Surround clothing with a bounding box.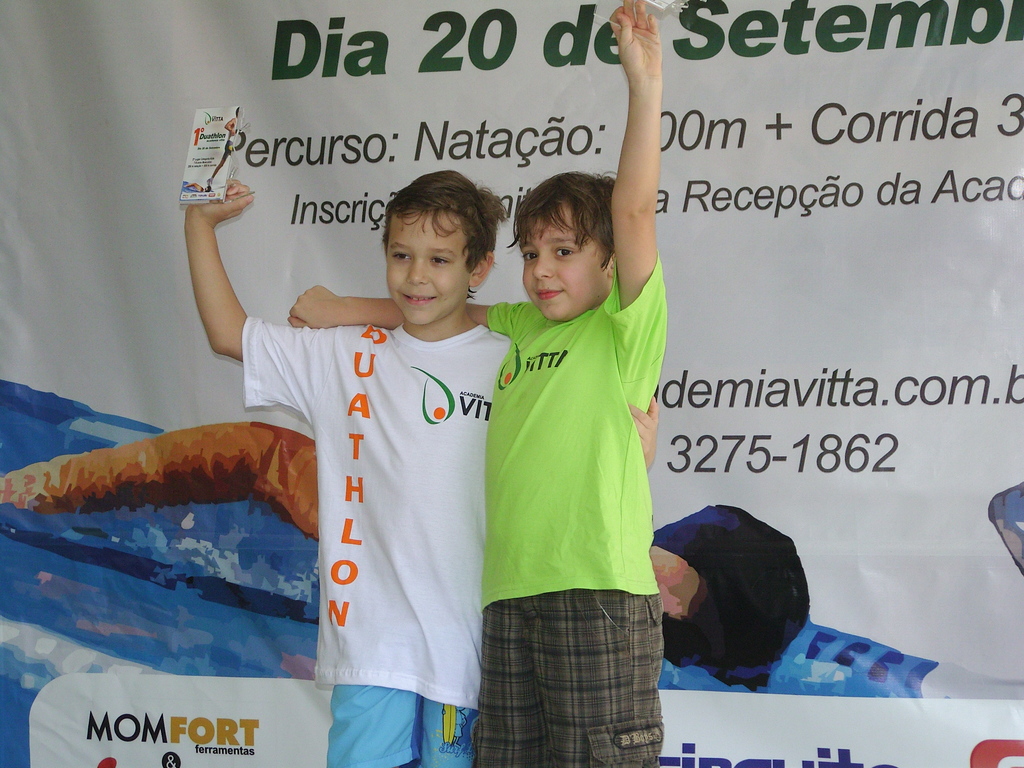
locate(239, 316, 511, 767).
